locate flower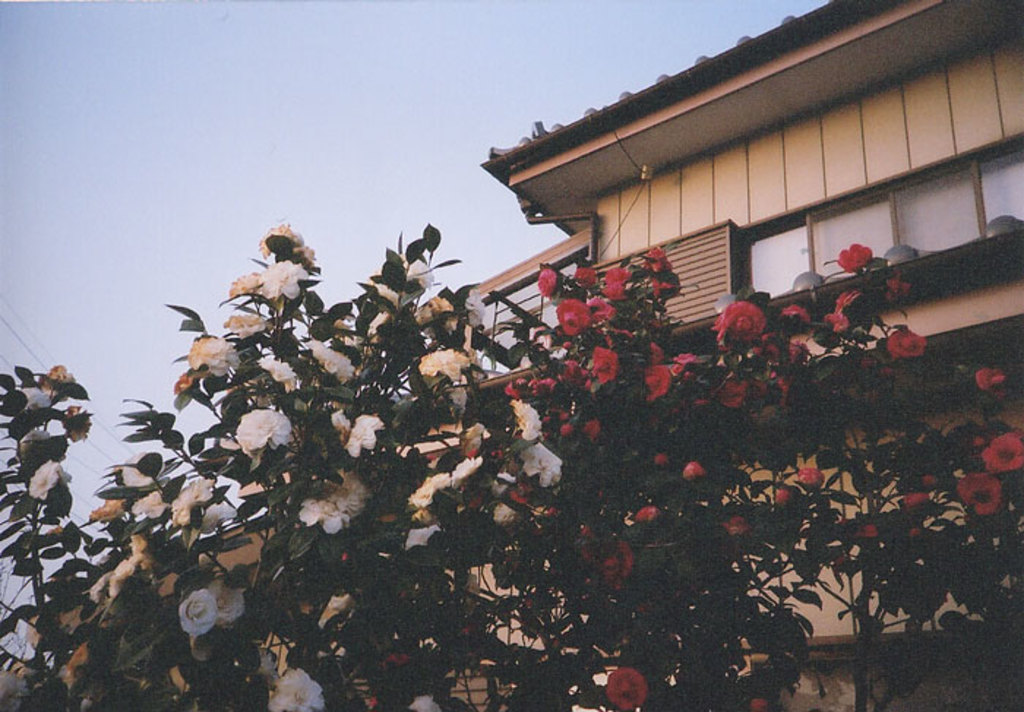
528, 265, 559, 297
